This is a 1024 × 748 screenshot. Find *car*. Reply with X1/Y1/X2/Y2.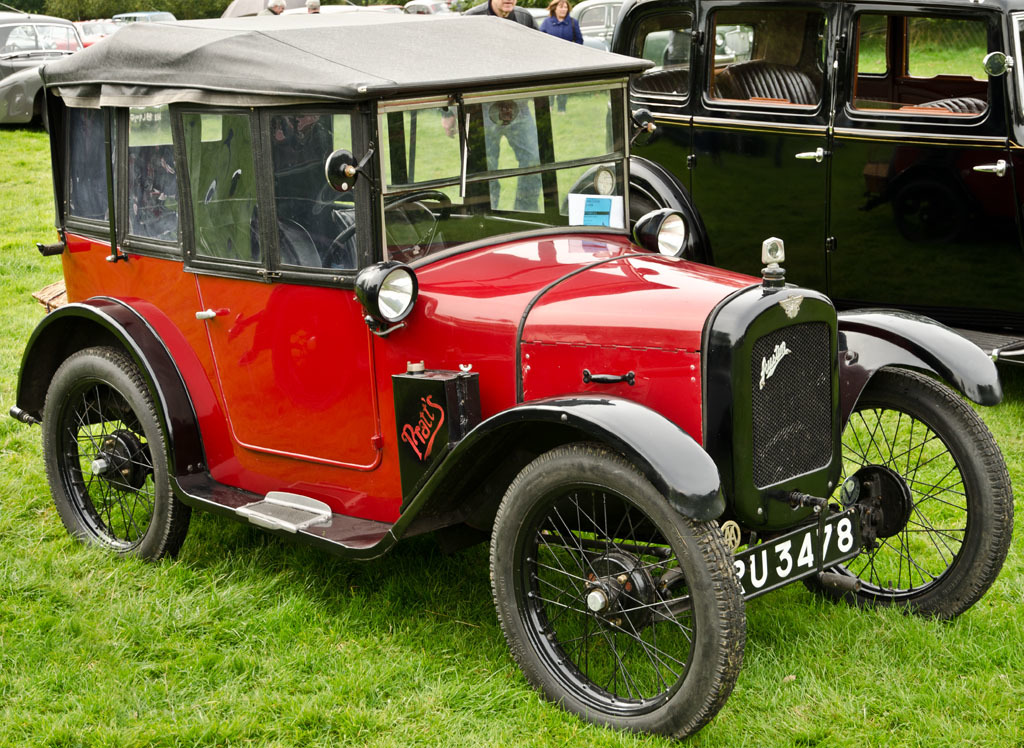
408/0/464/22.
